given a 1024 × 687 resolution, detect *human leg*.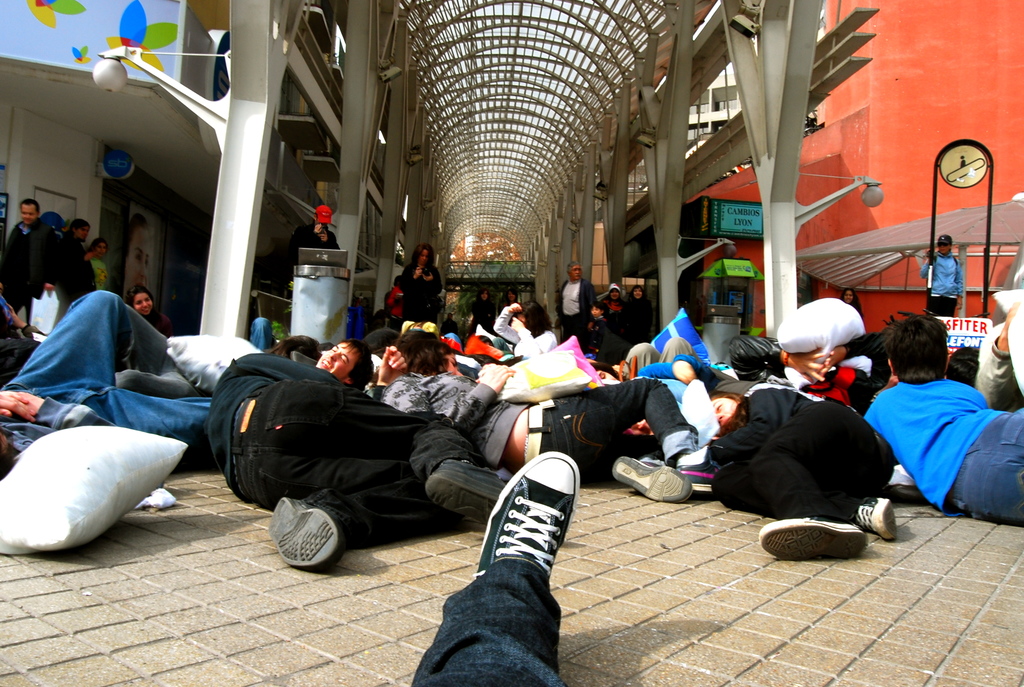
[x1=524, y1=371, x2=700, y2=498].
